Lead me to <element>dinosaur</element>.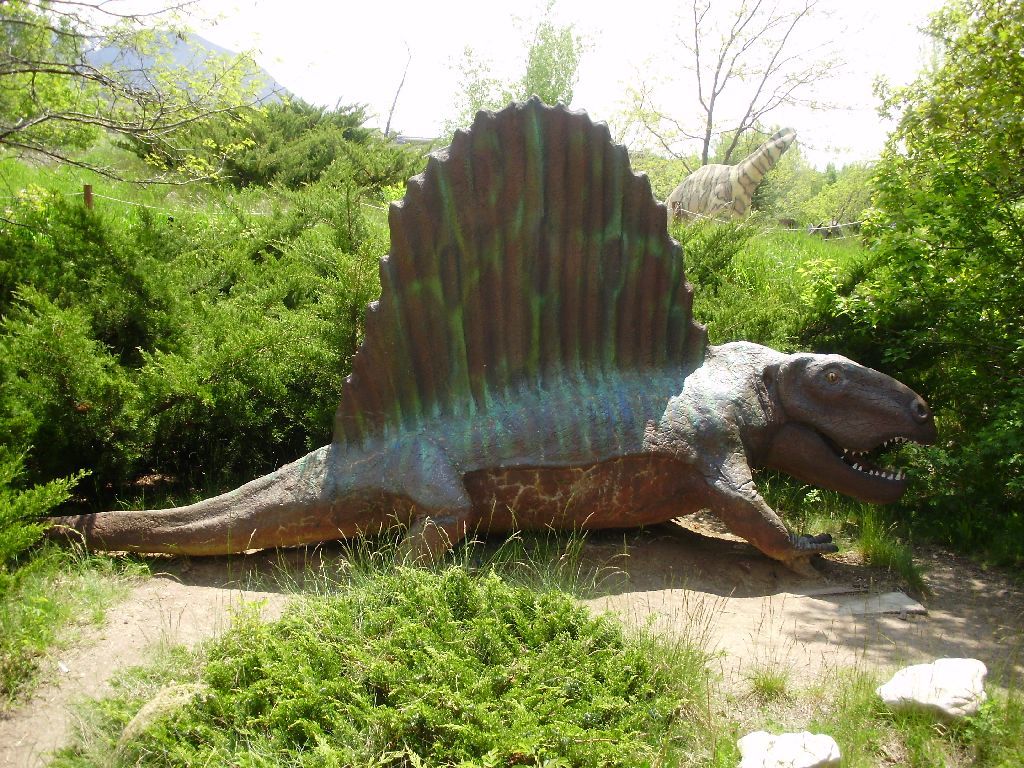
Lead to box=[653, 128, 806, 233].
